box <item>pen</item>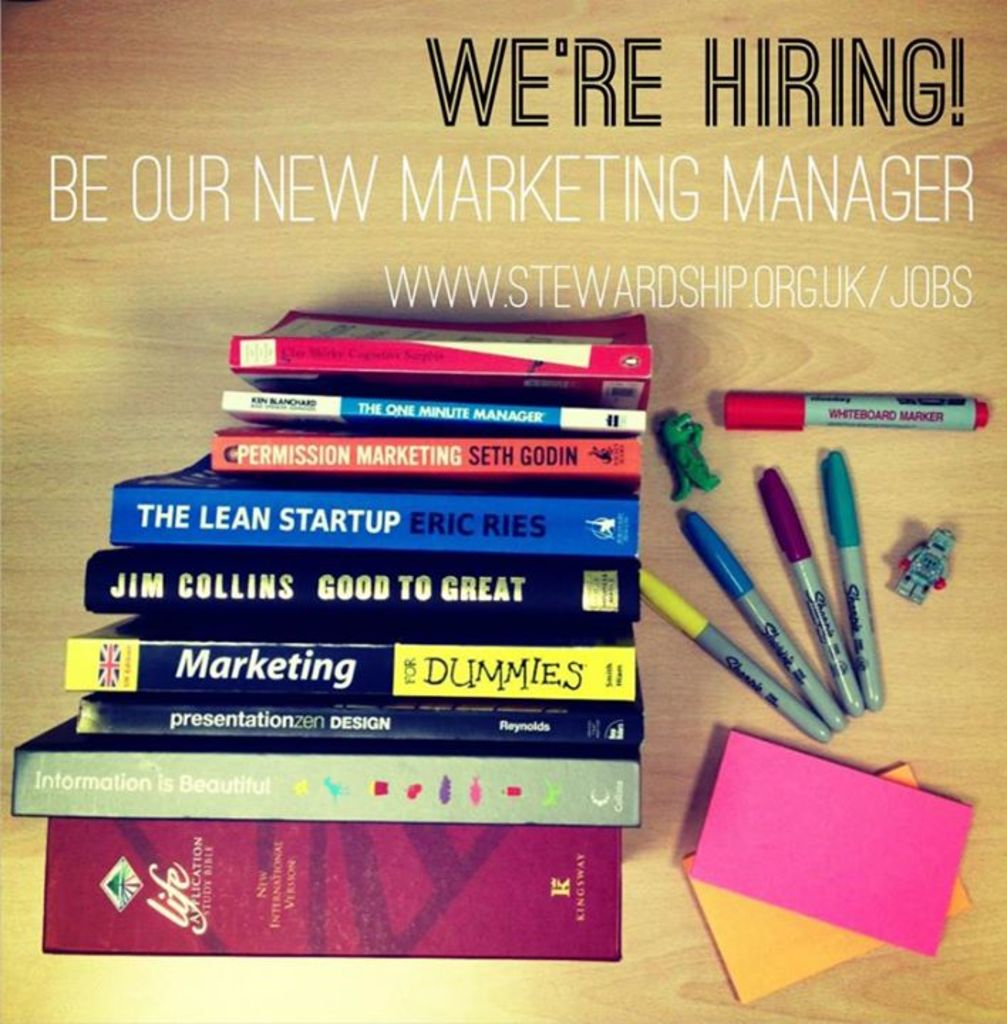
{"x1": 718, "y1": 387, "x2": 991, "y2": 435}
